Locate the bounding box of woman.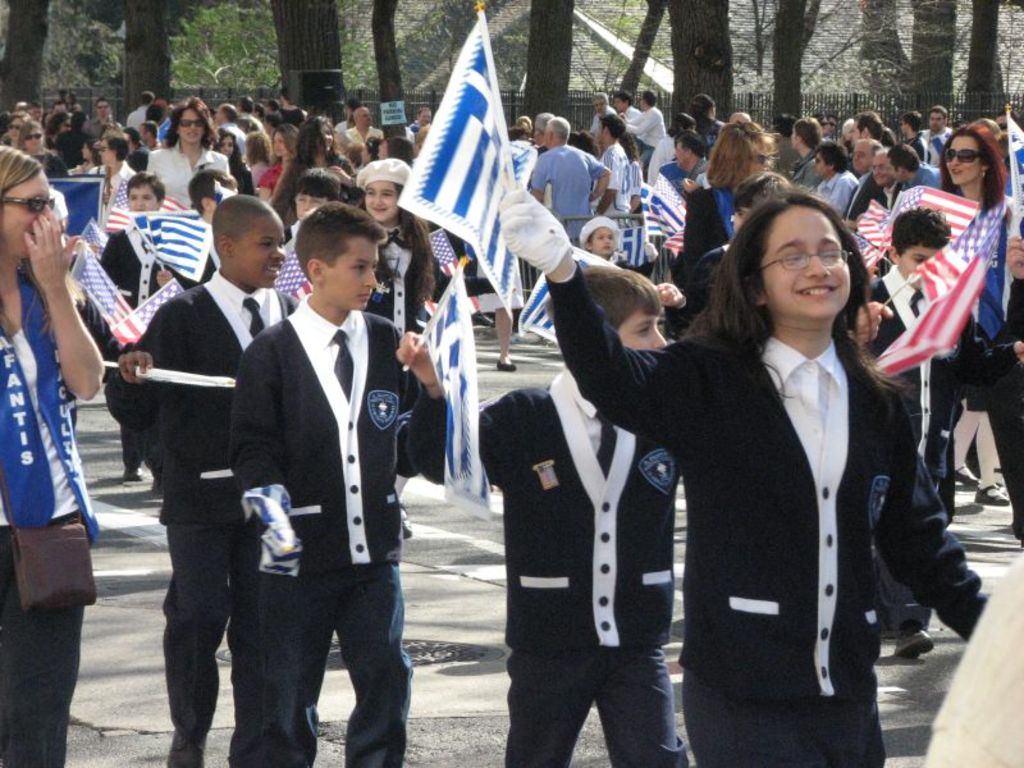
Bounding box: 941:123:1021:543.
